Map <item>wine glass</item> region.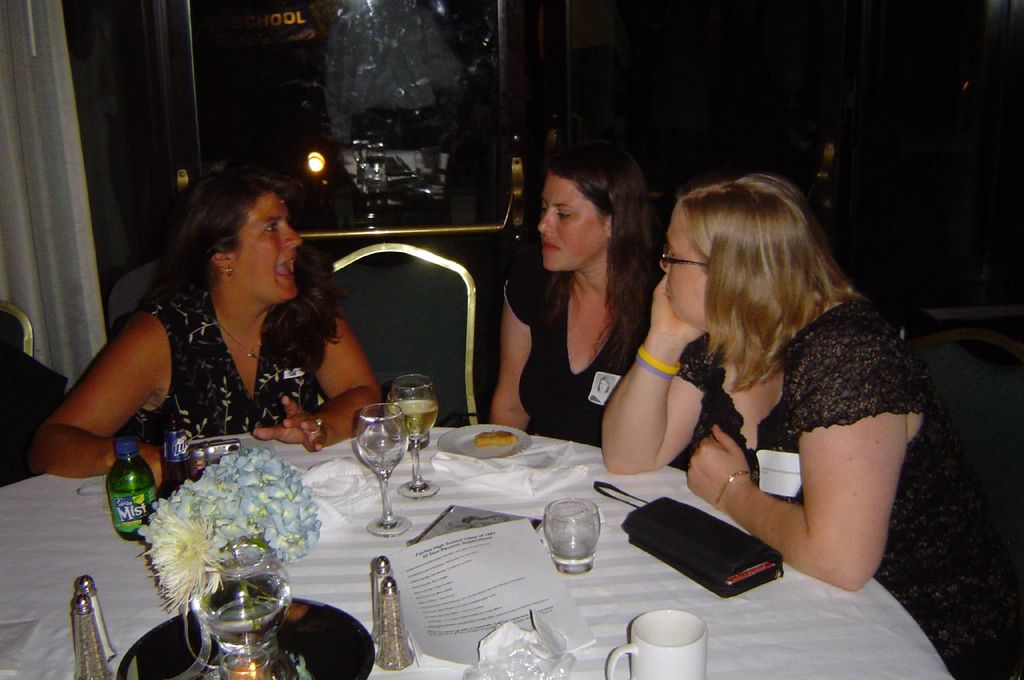
Mapped to x1=358 y1=402 x2=410 y2=538.
